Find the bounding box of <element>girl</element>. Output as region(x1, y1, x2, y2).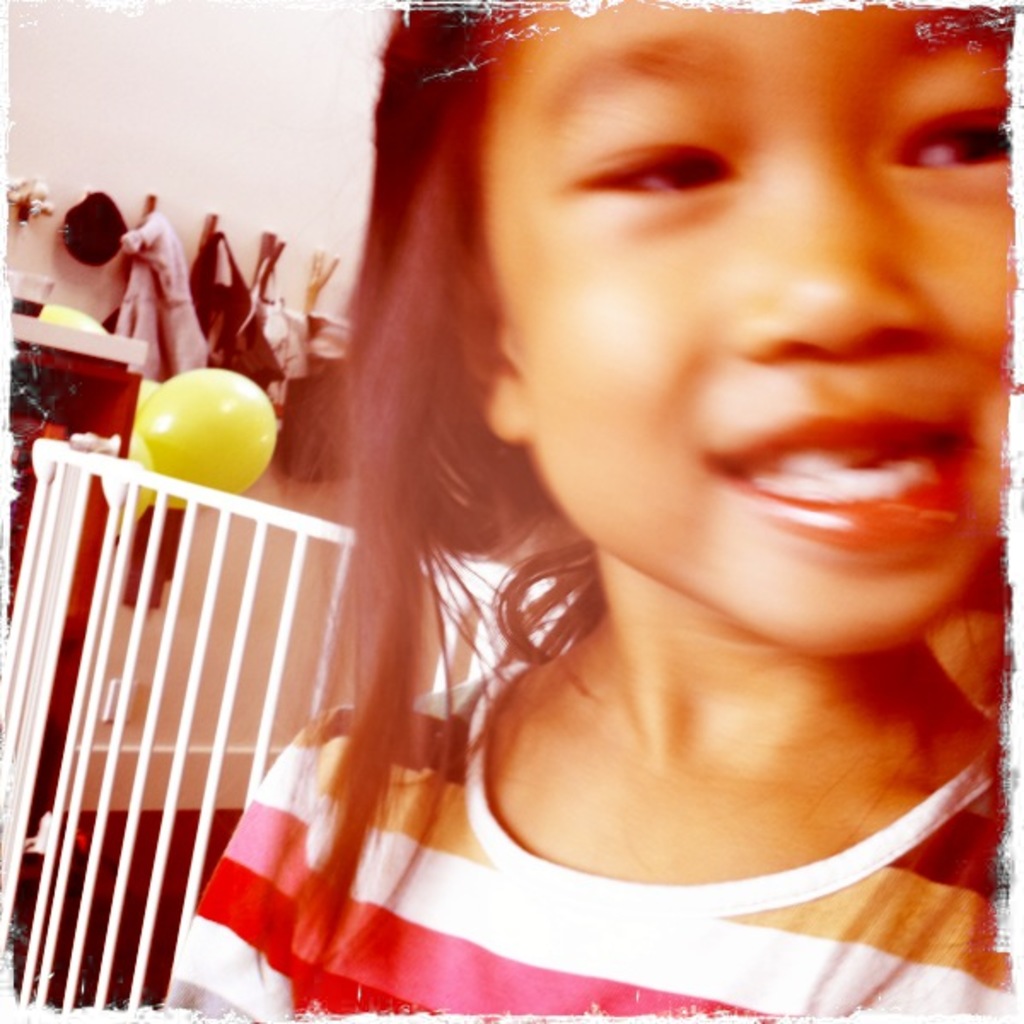
region(166, 5, 1014, 1021).
